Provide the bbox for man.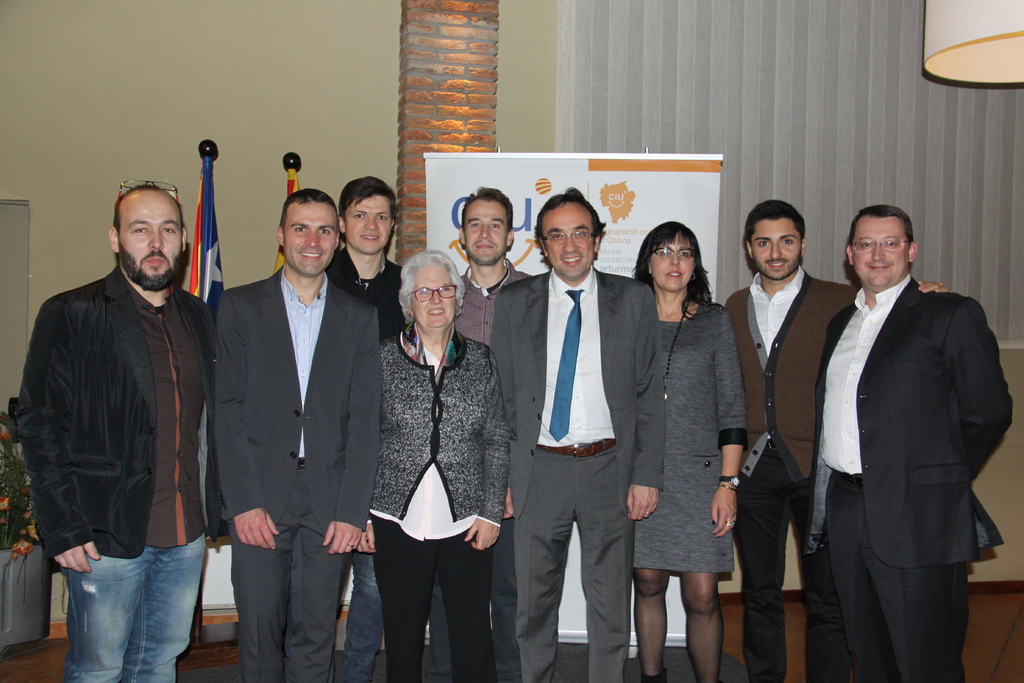
bbox=[489, 183, 664, 680].
